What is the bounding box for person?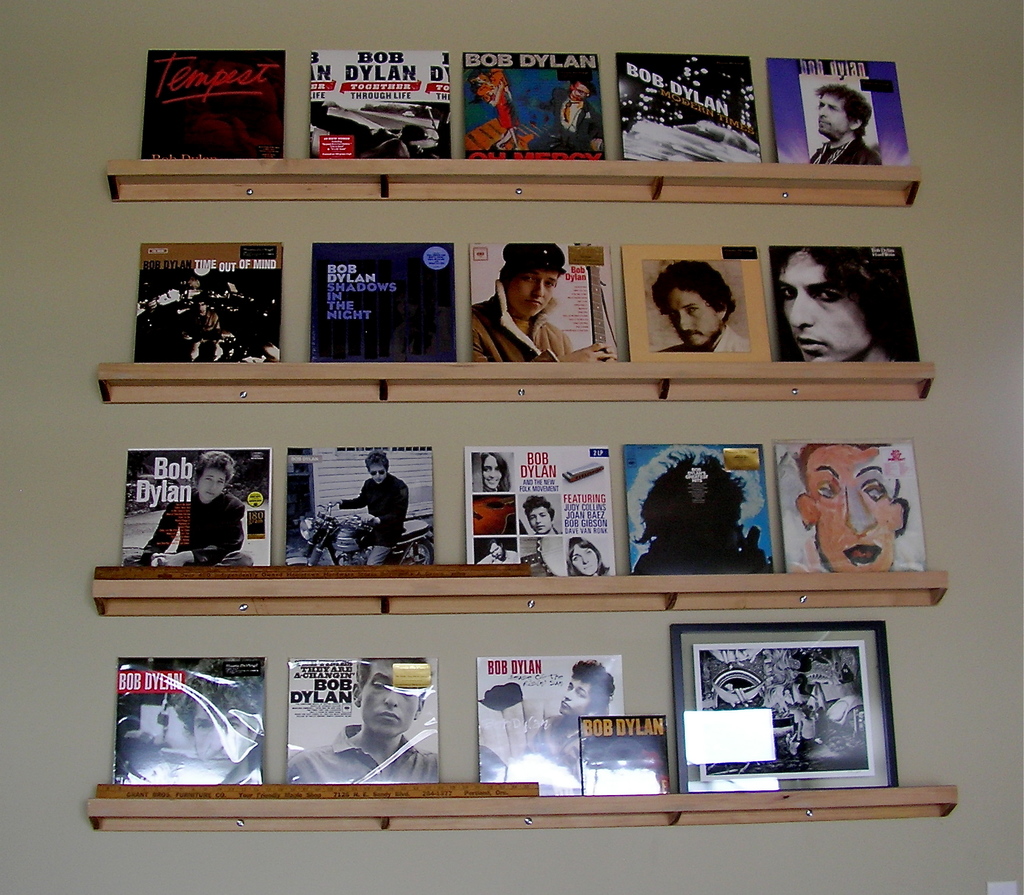
pyautogui.locateOnScreen(189, 296, 221, 363).
